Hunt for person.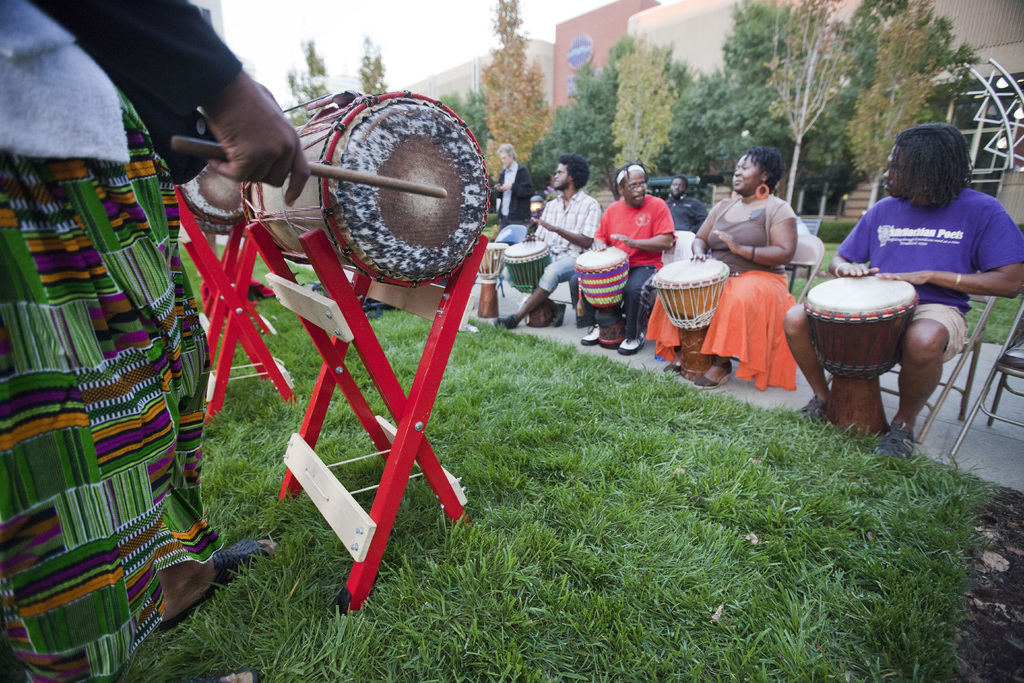
Hunted down at crop(486, 151, 604, 327).
